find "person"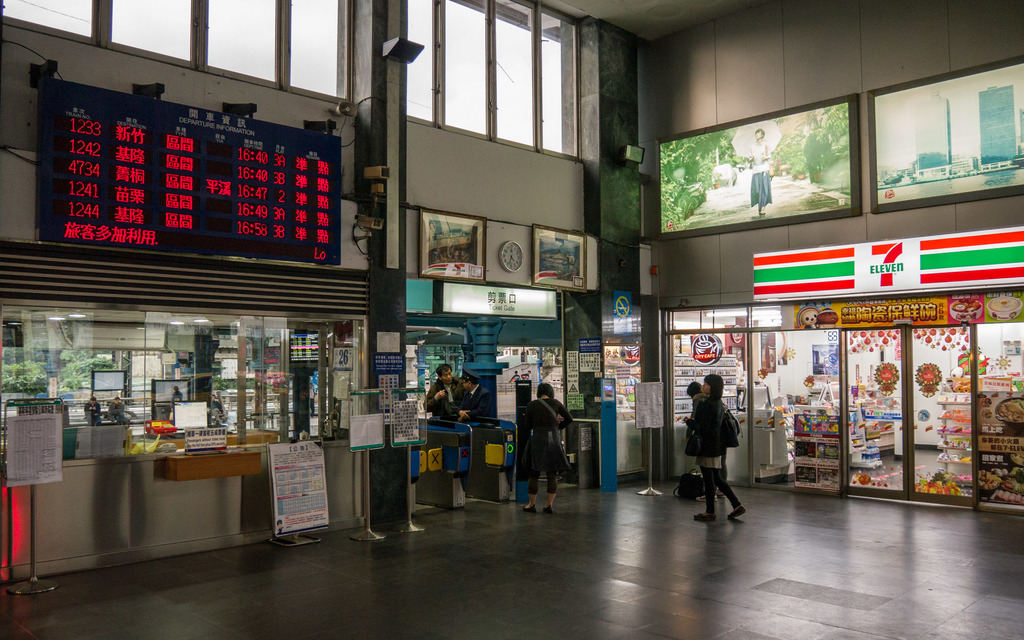
(692,367,744,523)
